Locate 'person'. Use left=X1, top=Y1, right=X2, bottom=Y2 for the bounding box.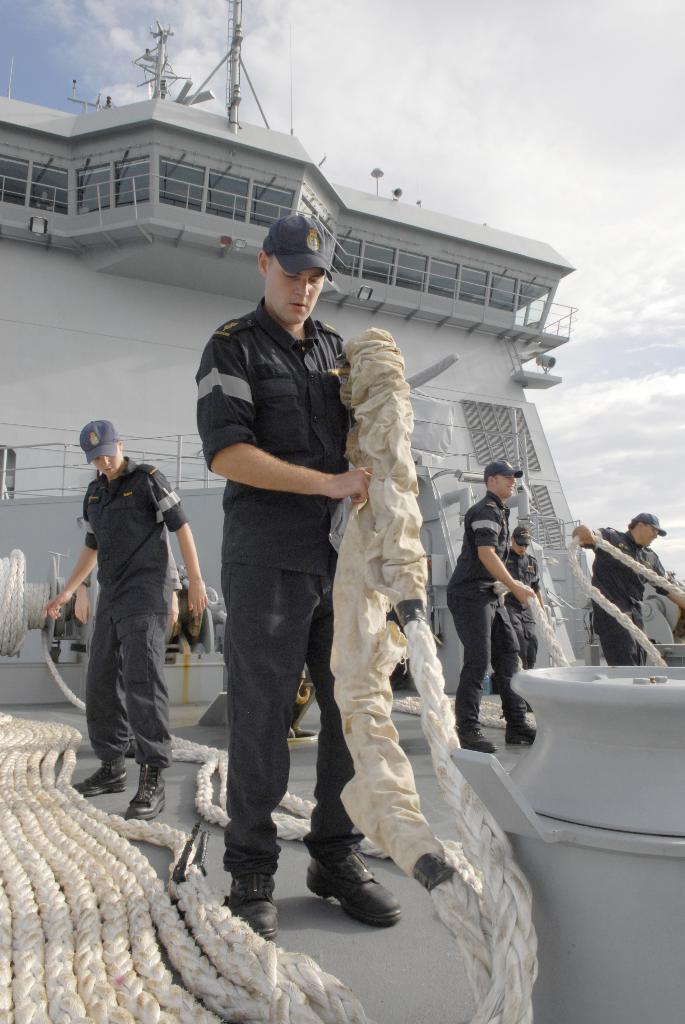
left=445, top=465, right=540, bottom=758.
